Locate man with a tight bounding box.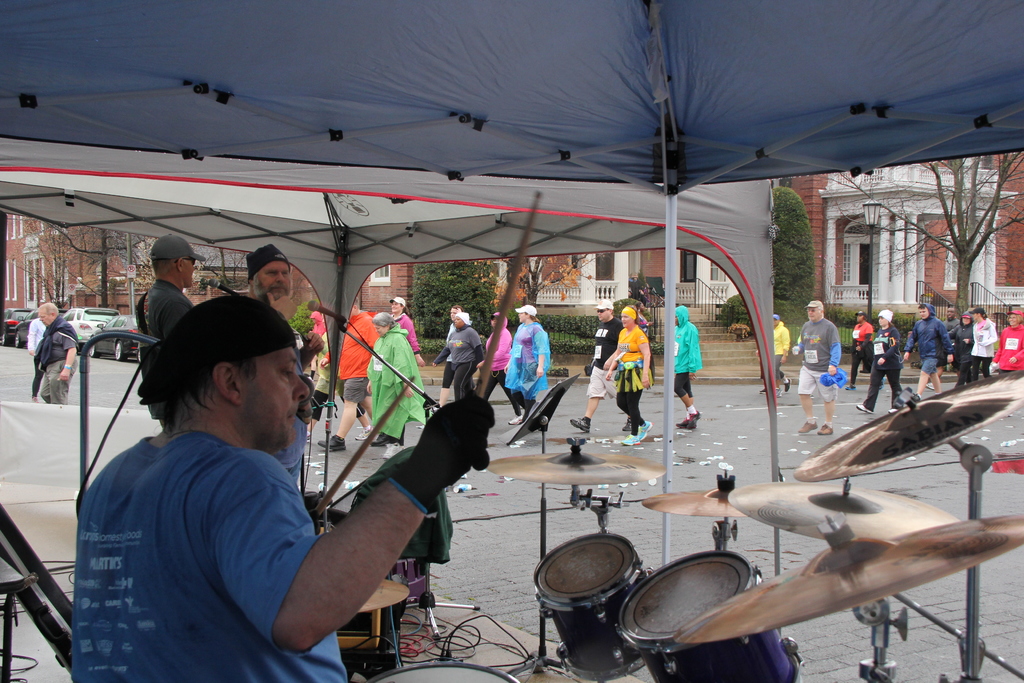
{"left": 70, "top": 294, "right": 493, "bottom": 682}.
